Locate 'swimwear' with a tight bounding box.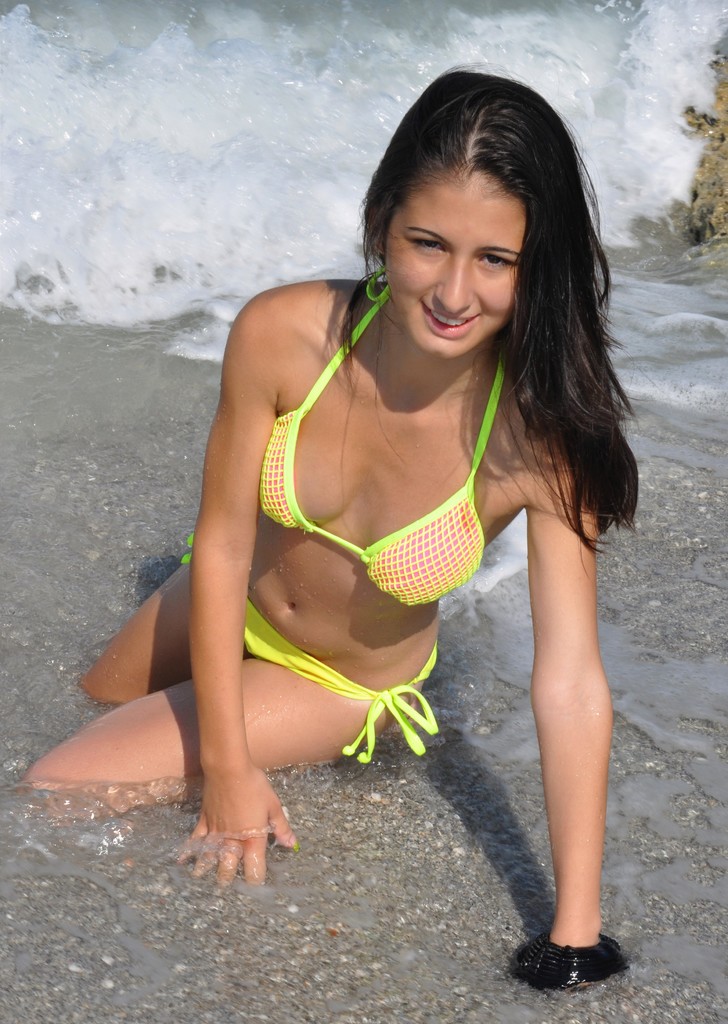
{"x1": 254, "y1": 278, "x2": 511, "y2": 612}.
